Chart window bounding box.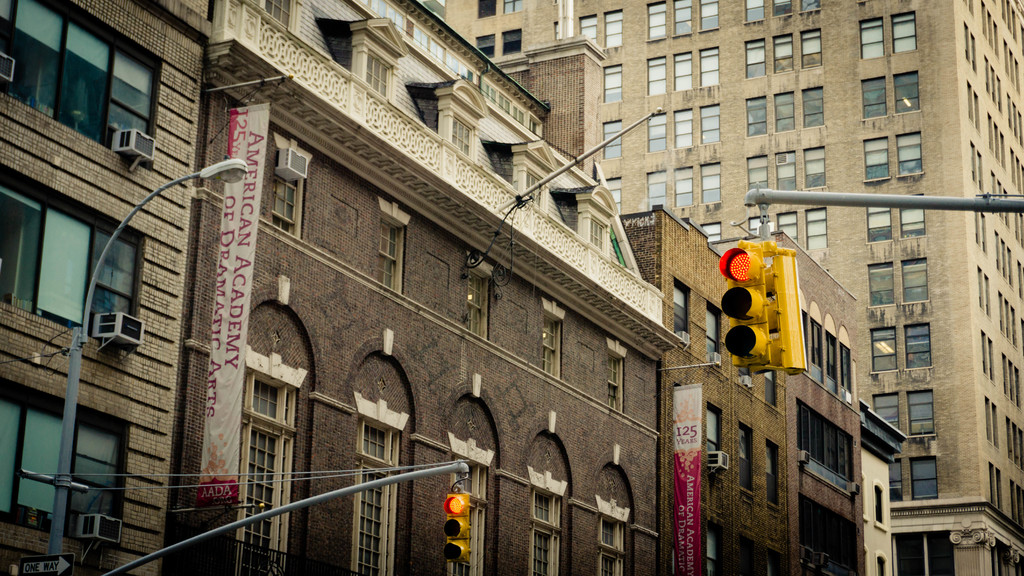
Charted: bbox(772, 88, 800, 132).
